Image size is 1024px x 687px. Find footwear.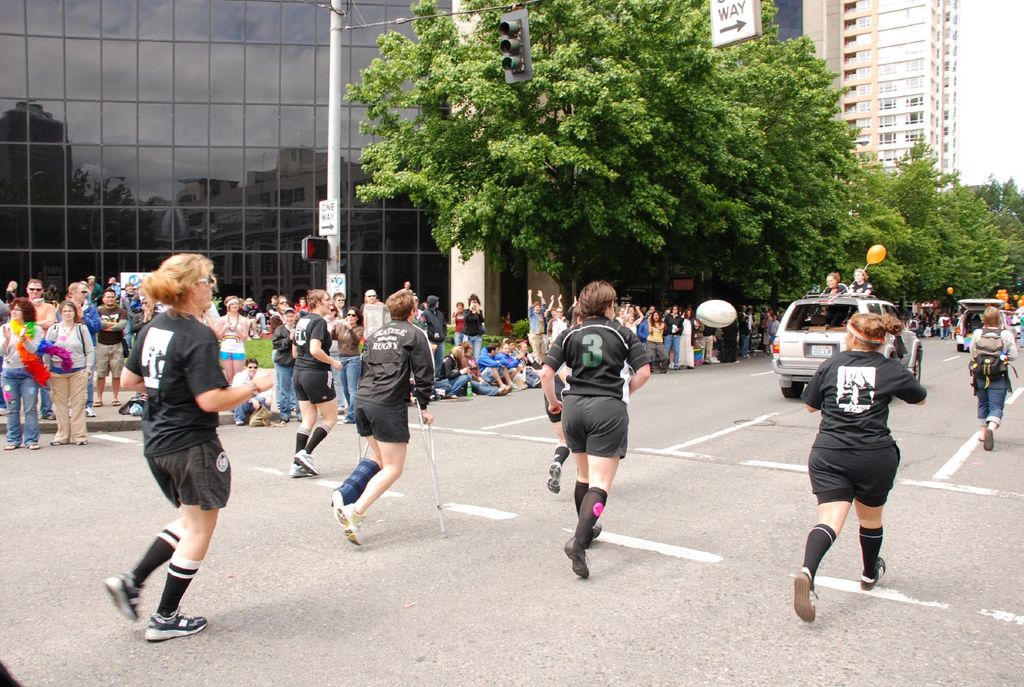
[x1=29, y1=443, x2=42, y2=449].
